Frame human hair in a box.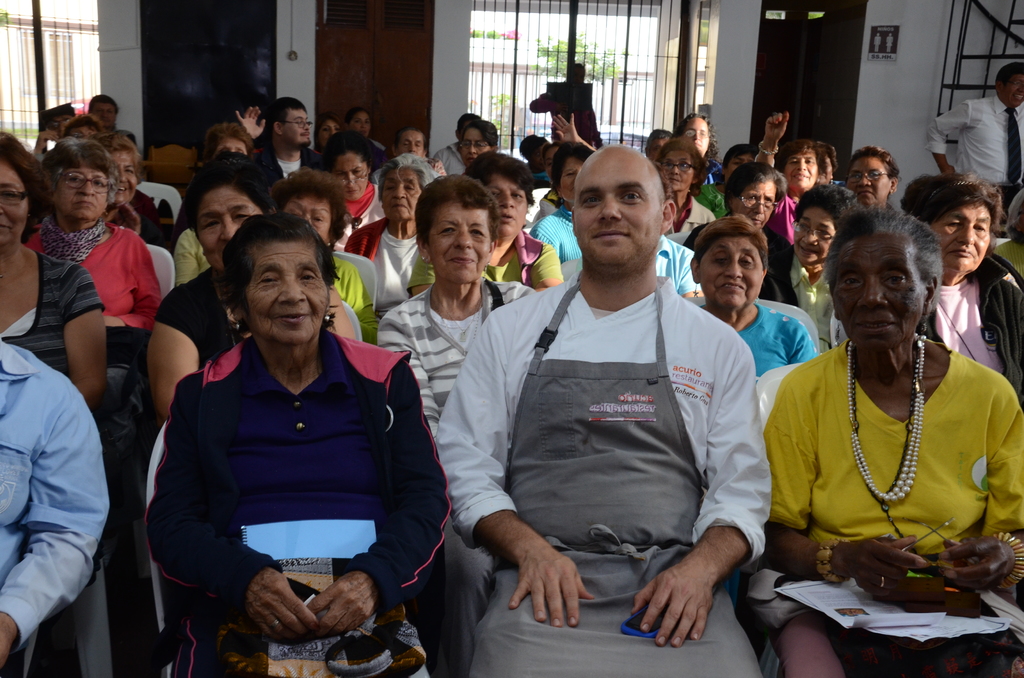
locate(206, 121, 255, 152).
